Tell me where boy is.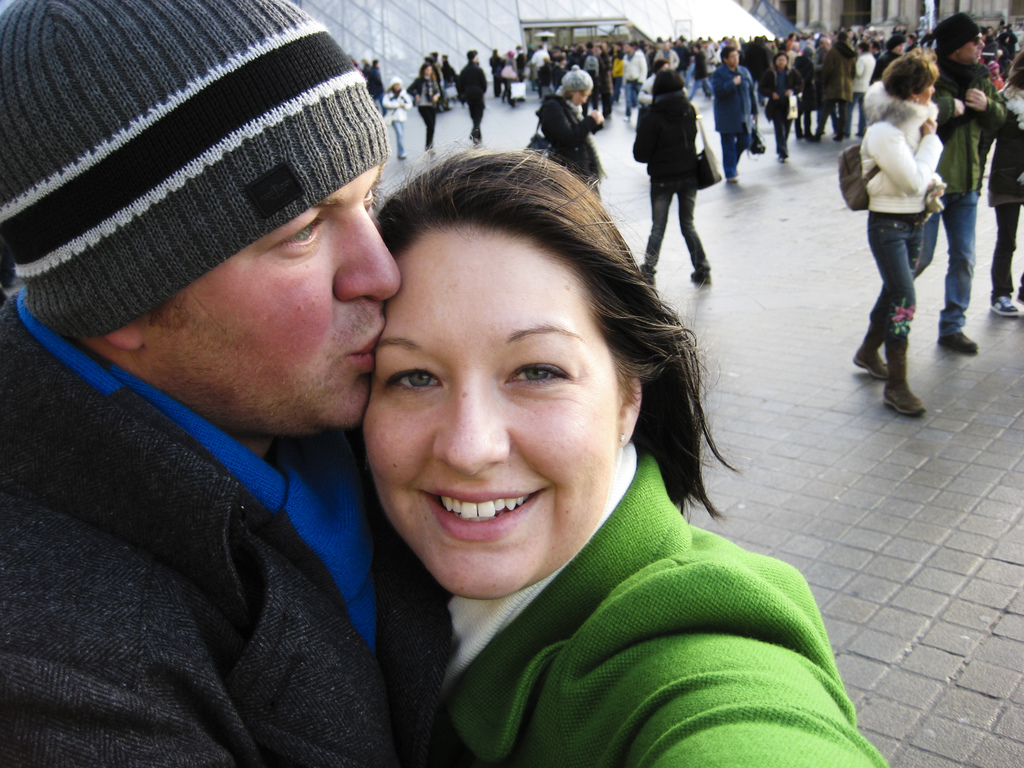
boy is at detection(0, 0, 445, 767).
